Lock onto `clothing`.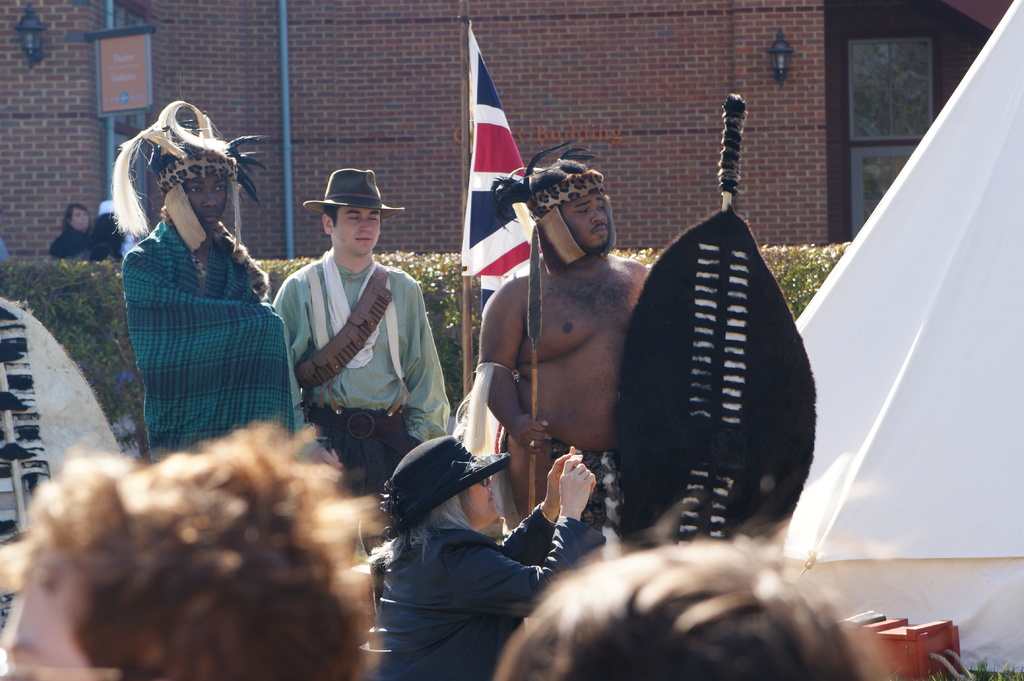
Locked: bbox=[483, 426, 628, 549].
